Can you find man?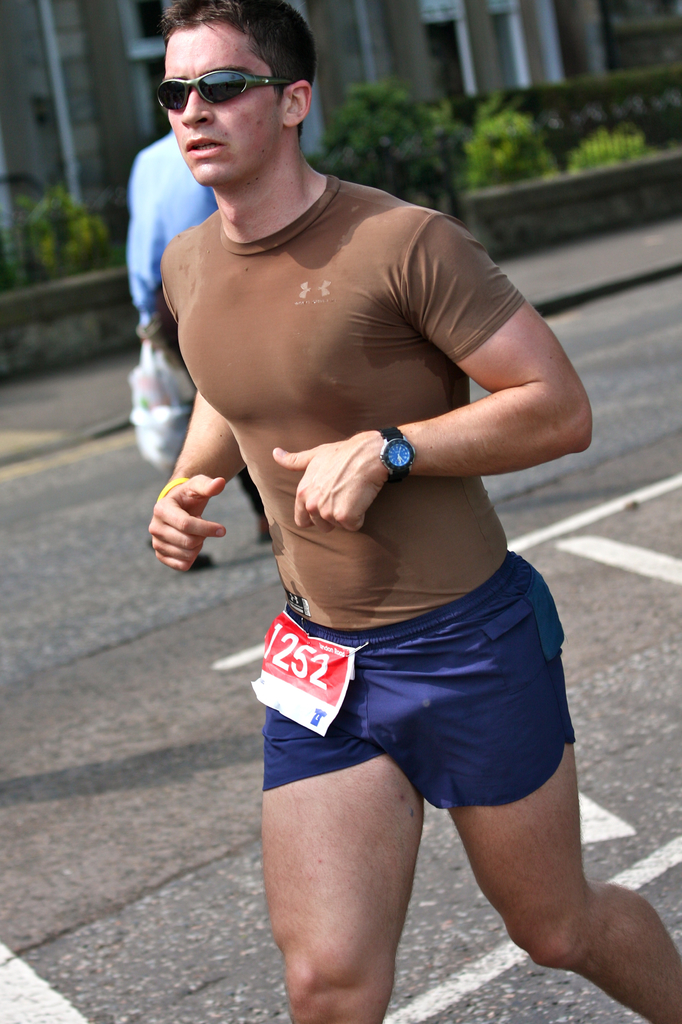
Yes, bounding box: locate(130, 34, 615, 1002).
